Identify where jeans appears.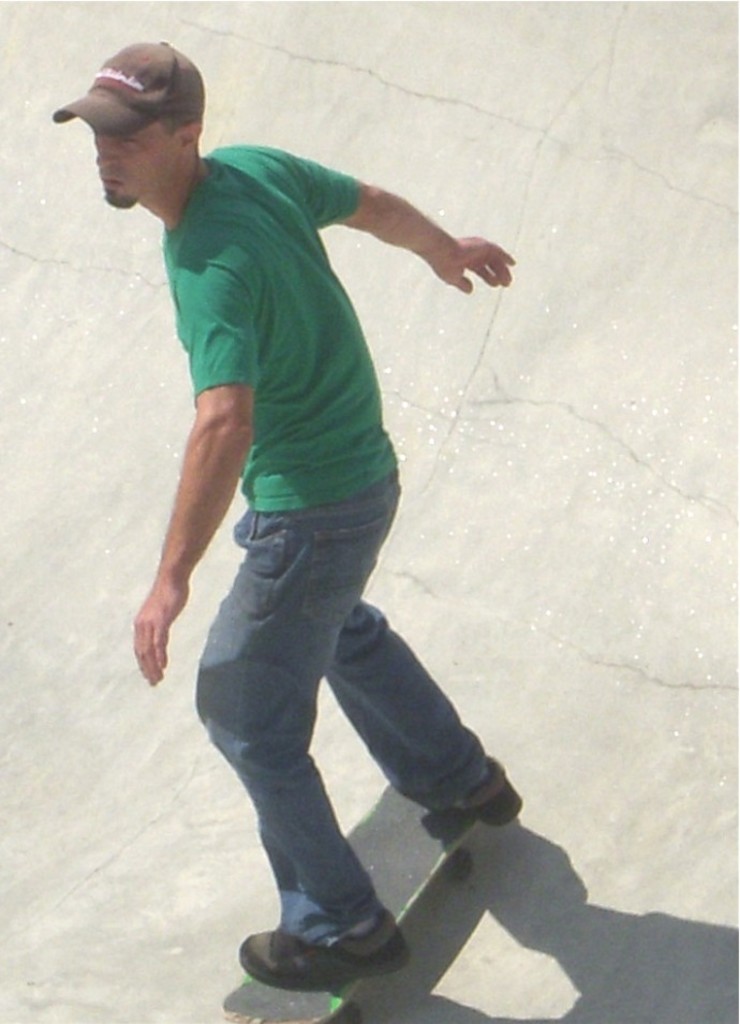
Appears at <bbox>152, 455, 505, 1004</bbox>.
